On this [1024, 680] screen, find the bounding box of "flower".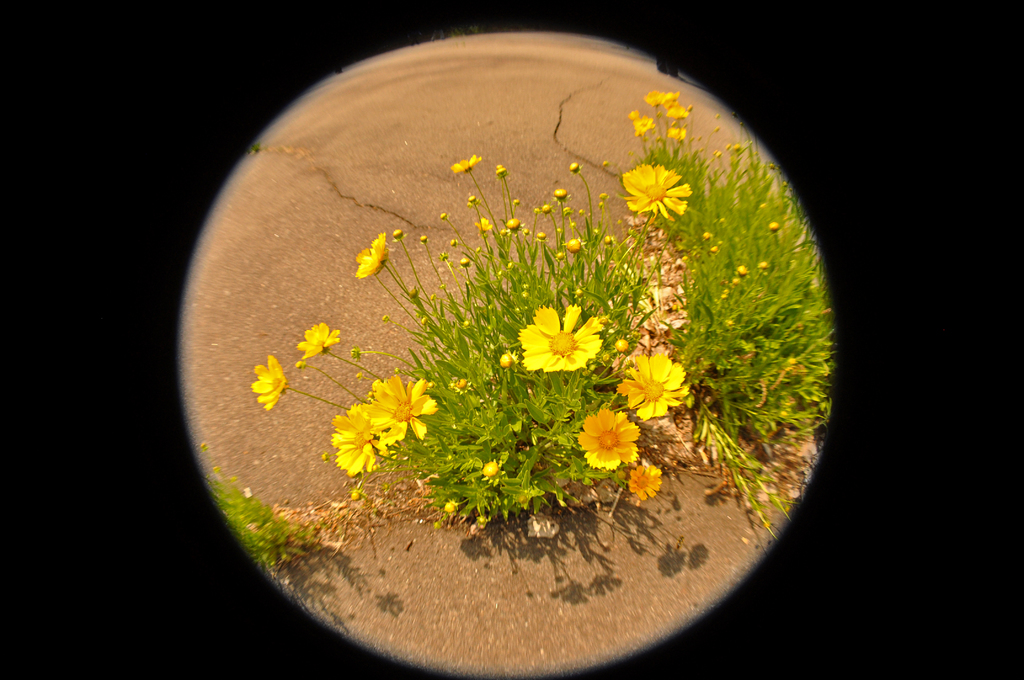
Bounding box: locate(622, 161, 693, 219).
